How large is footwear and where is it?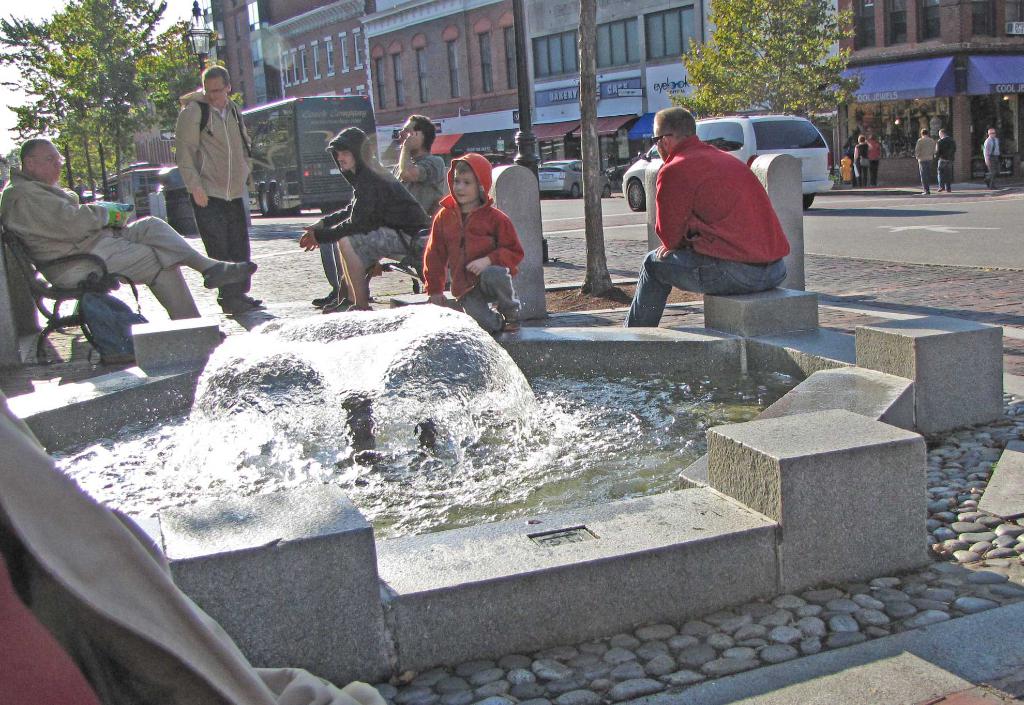
Bounding box: bbox(989, 184, 997, 190).
